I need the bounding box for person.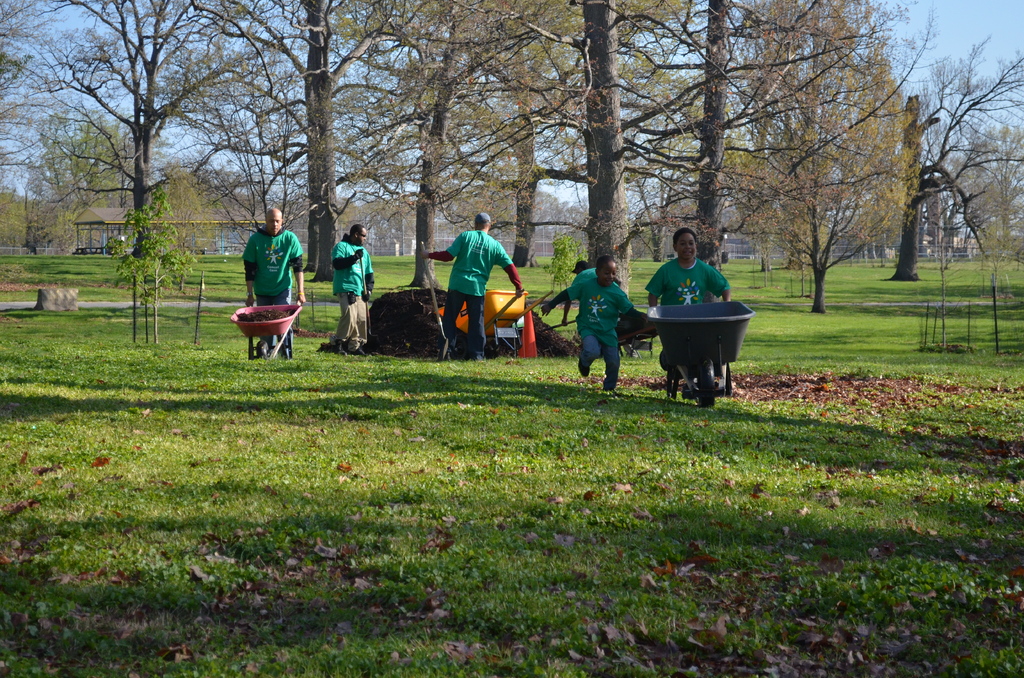
Here it is: <bbox>540, 256, 645, 394</bbox>.
